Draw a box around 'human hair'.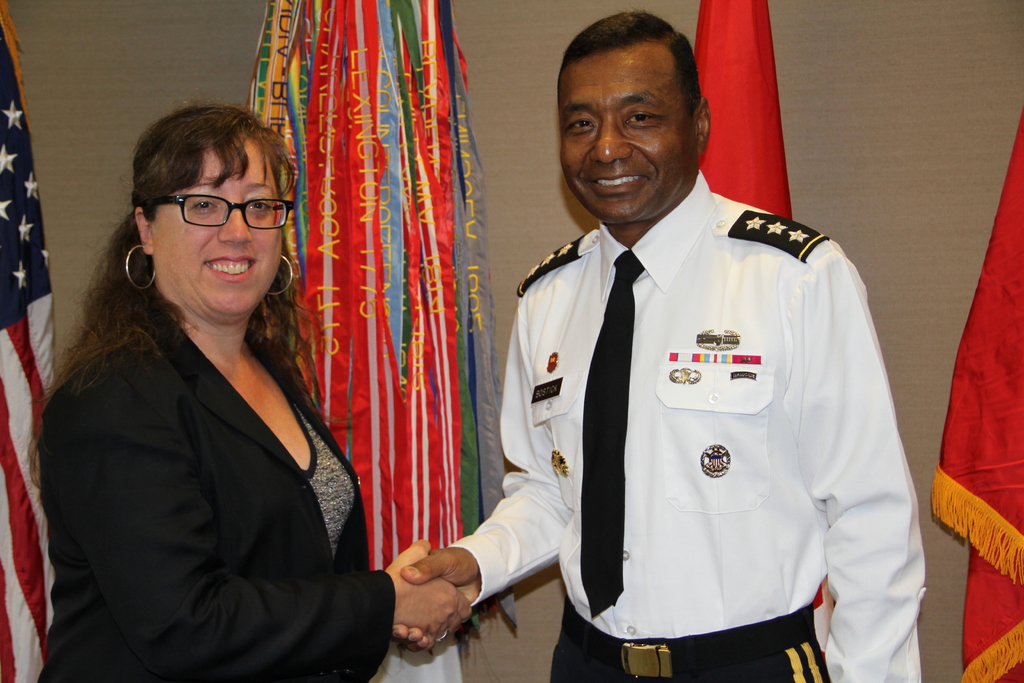
{"x1": 87, "y1": 107, "x2": 322, "y2": 429}.
